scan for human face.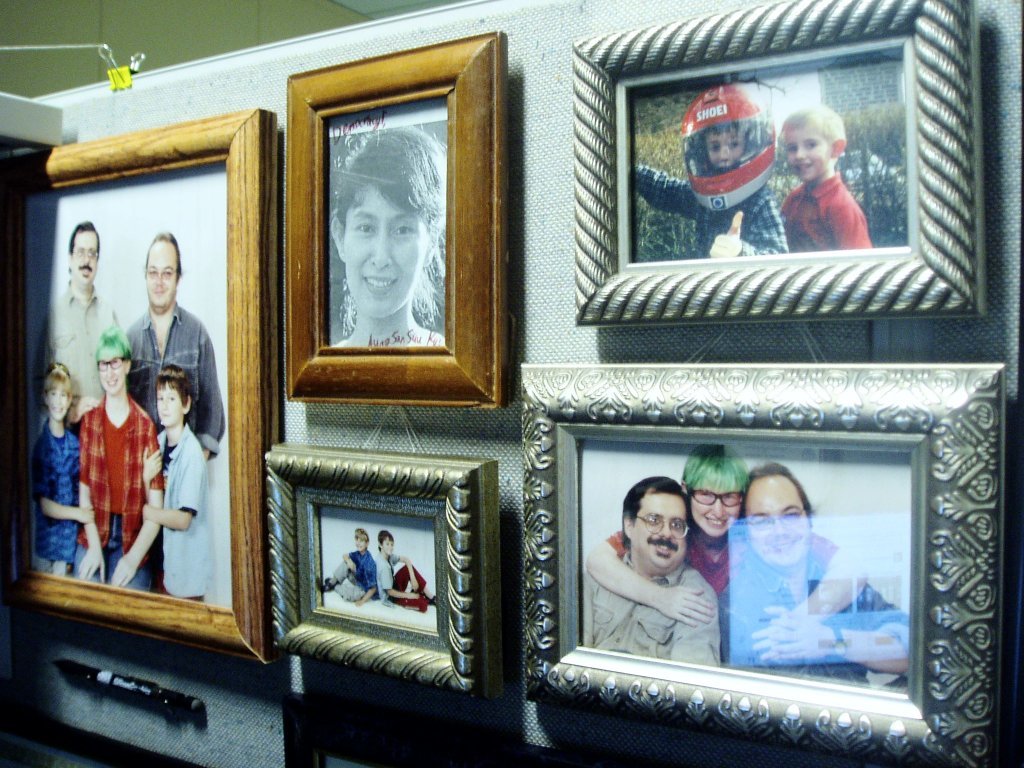
Scan result: [x1=353, y1=537, x2=367, y2=549].
